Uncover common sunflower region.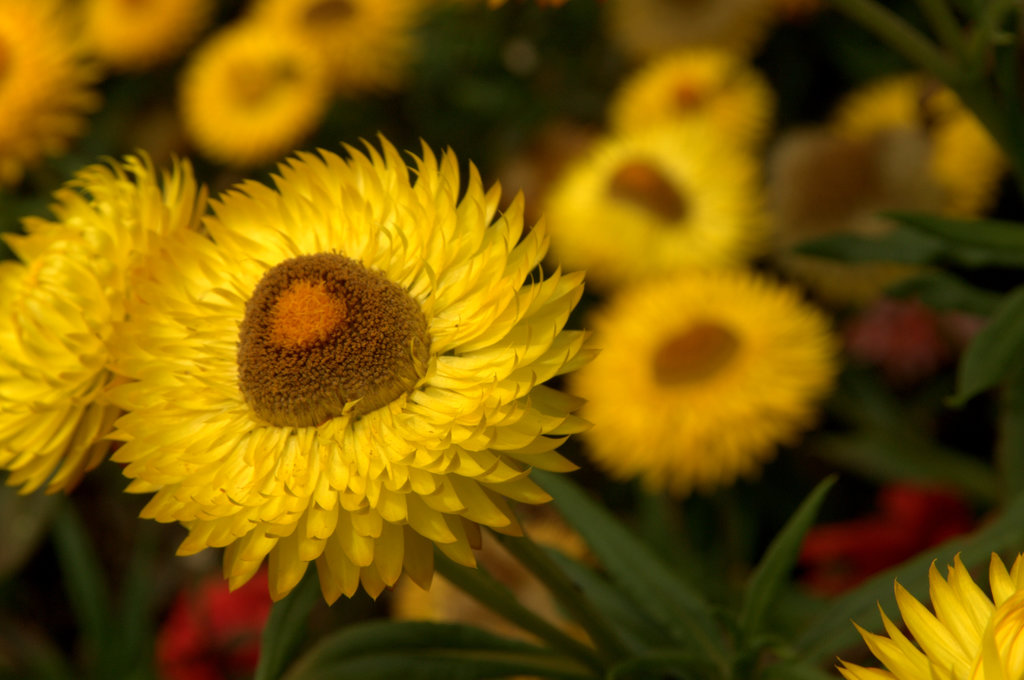
Uncovered: [left=5, top=154, right=215, bottom=489].
